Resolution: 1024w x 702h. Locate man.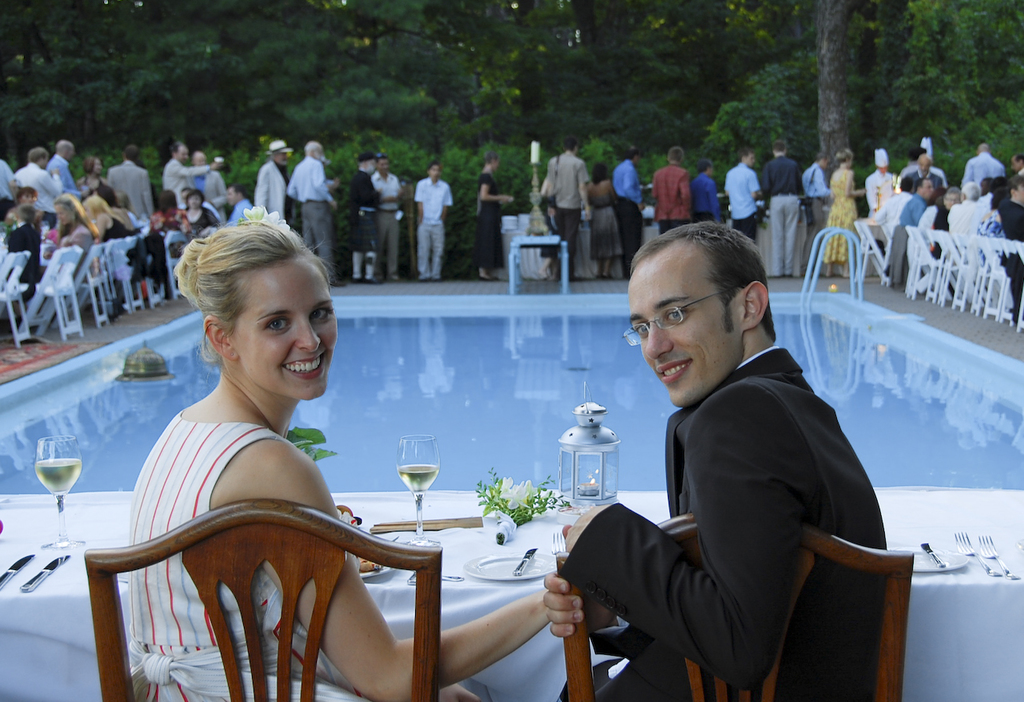
<region>106, 146, 155, 220</region>.
